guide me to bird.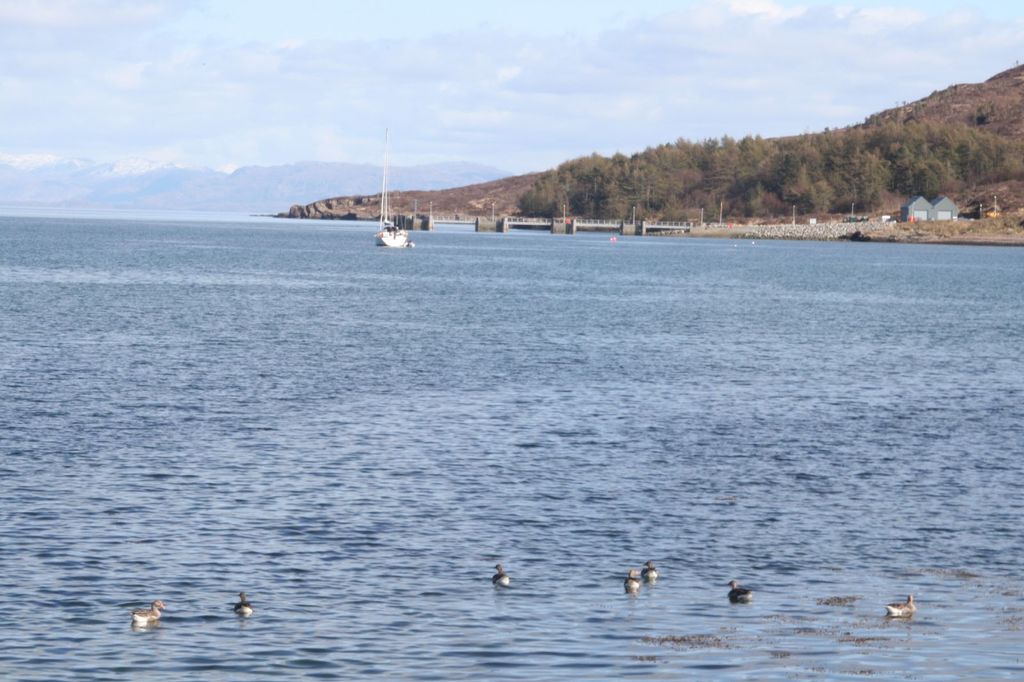
Guidance: bbox(888, 592, 919, 617).
